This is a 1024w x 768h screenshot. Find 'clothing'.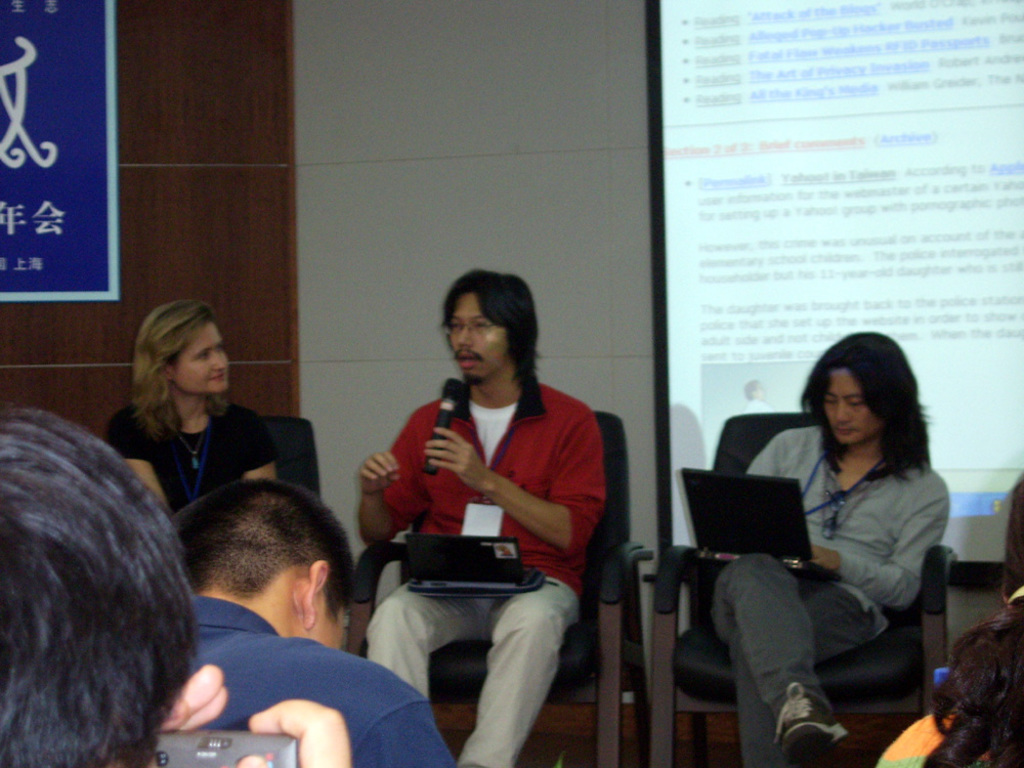
Bounding box: bbox=(101, 399, 288, 511).
